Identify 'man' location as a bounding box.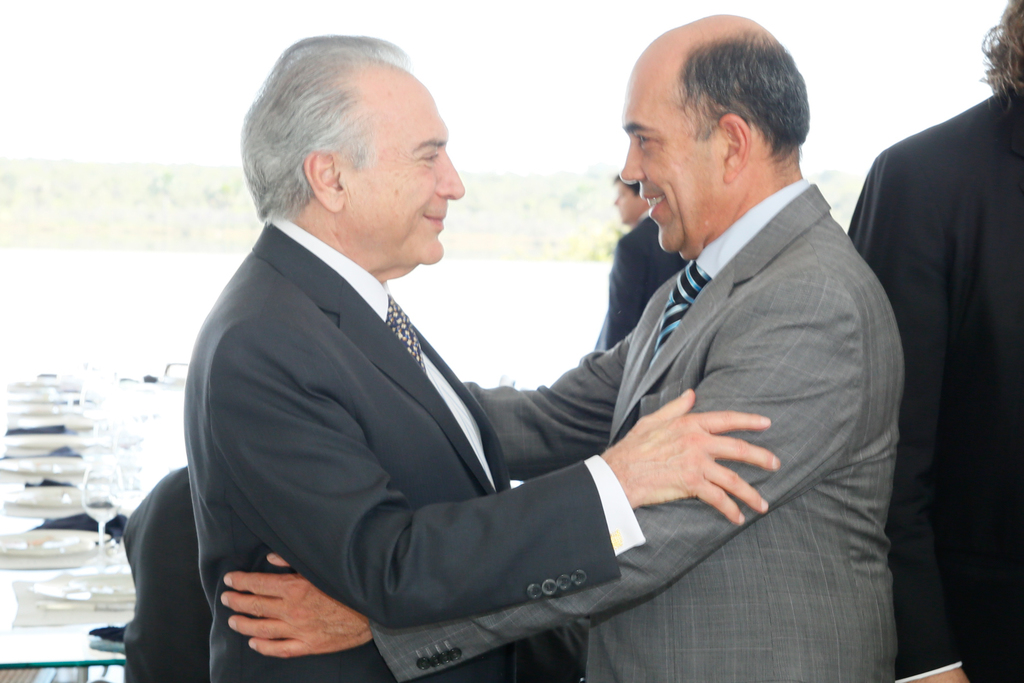
(left=179, top=34, right=783, bottom=682).
